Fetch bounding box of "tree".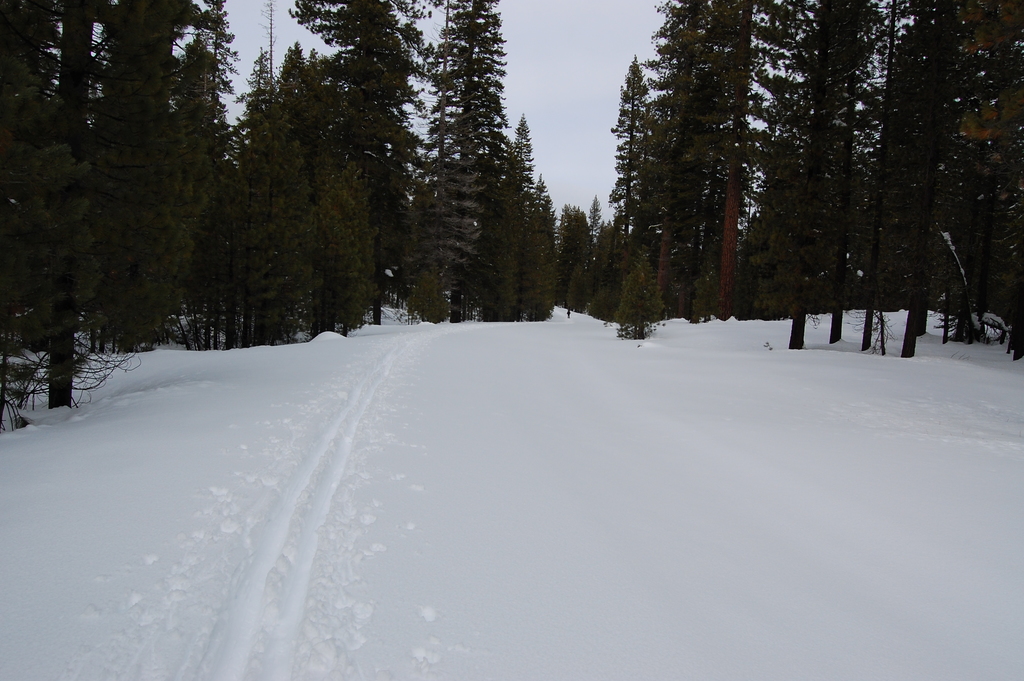
Bbox: bbox(856, 1, 899, 359).
